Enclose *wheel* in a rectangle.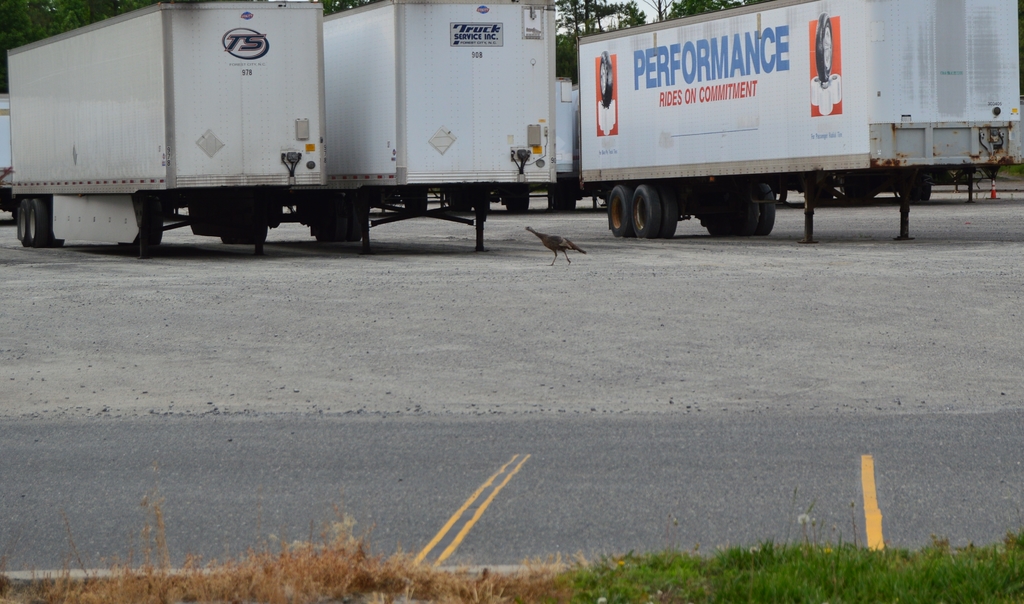
bbox=(661, 190, 678, 237).
